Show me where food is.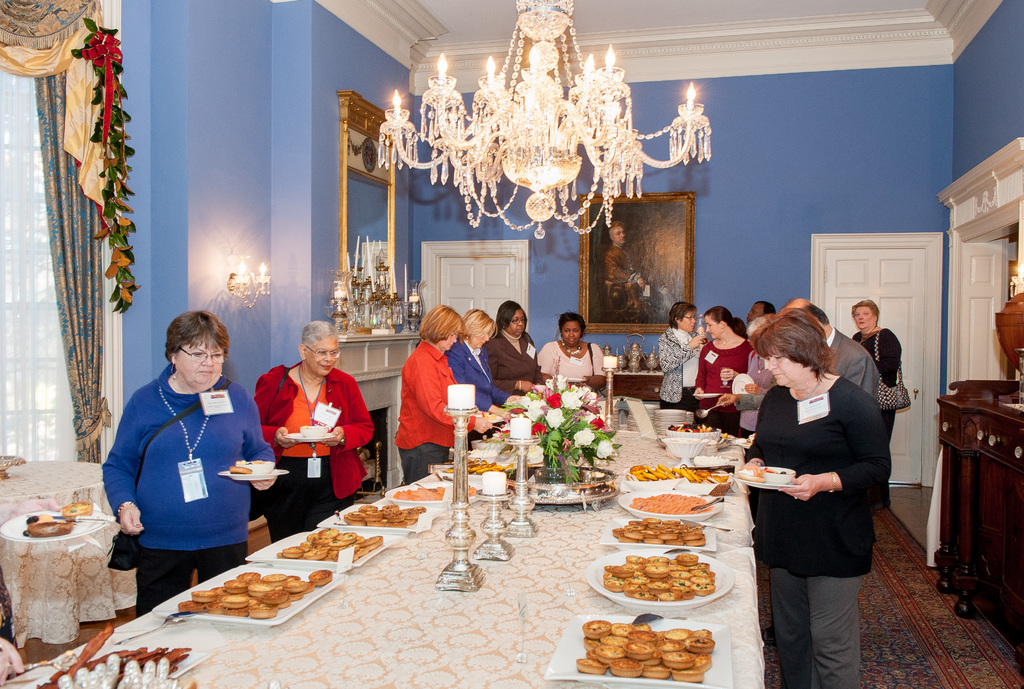
food is at <region>390, 485, 481, 502</region>.
